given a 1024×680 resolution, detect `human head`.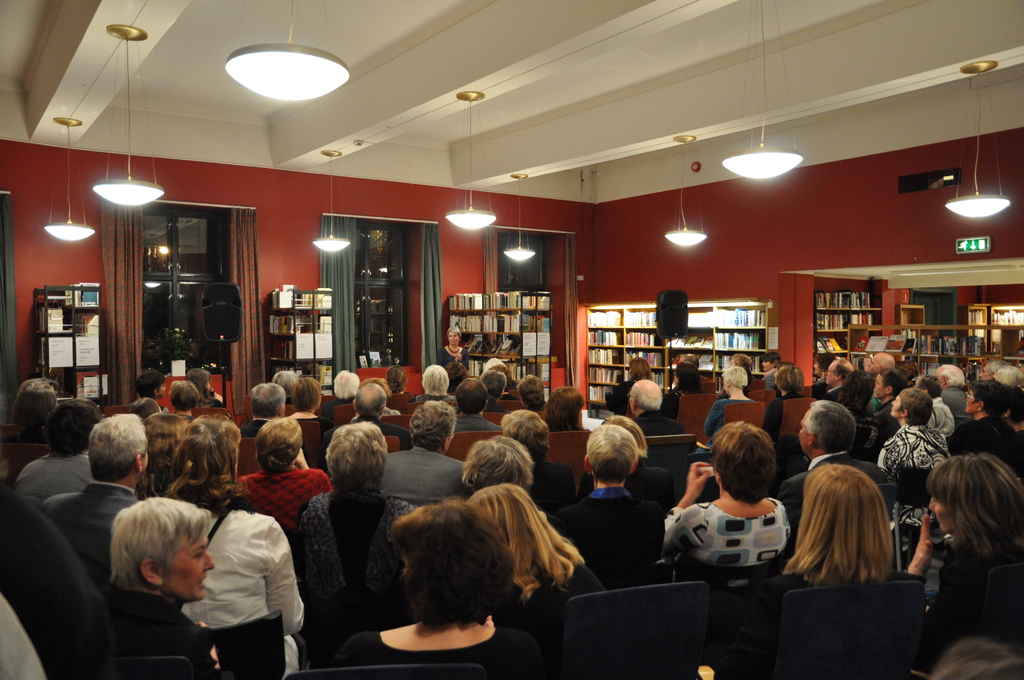
936, 633, 1023, 679.
